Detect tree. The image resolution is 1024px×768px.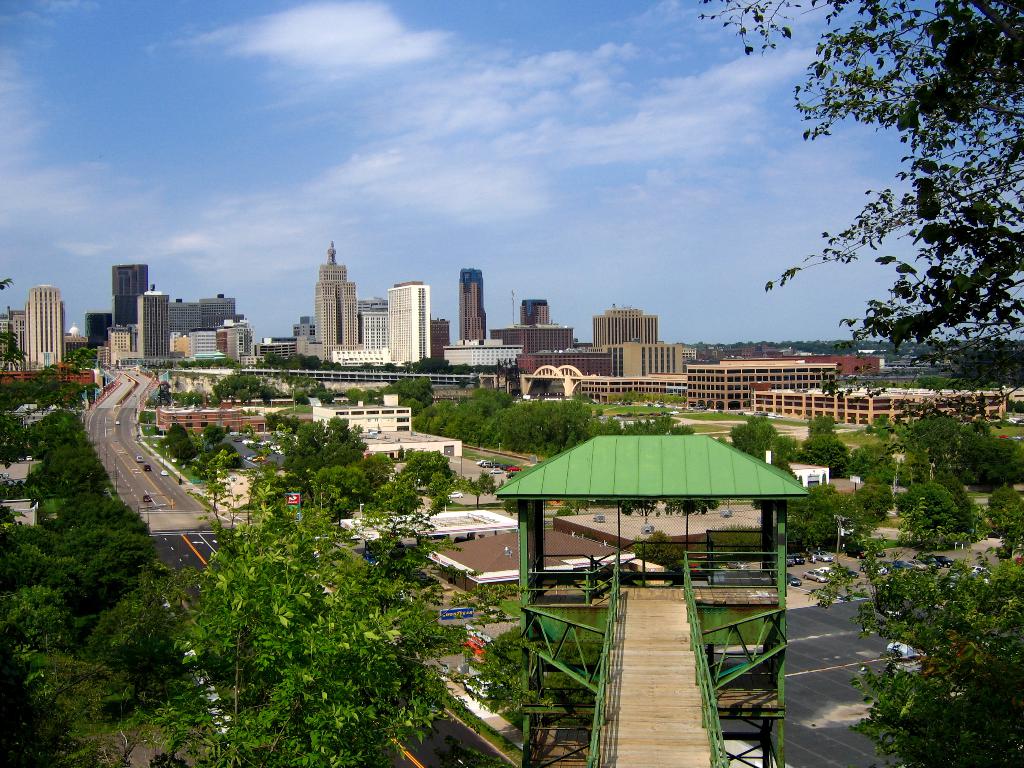
[x1=0, y1=511, x2=95, y2=597].
